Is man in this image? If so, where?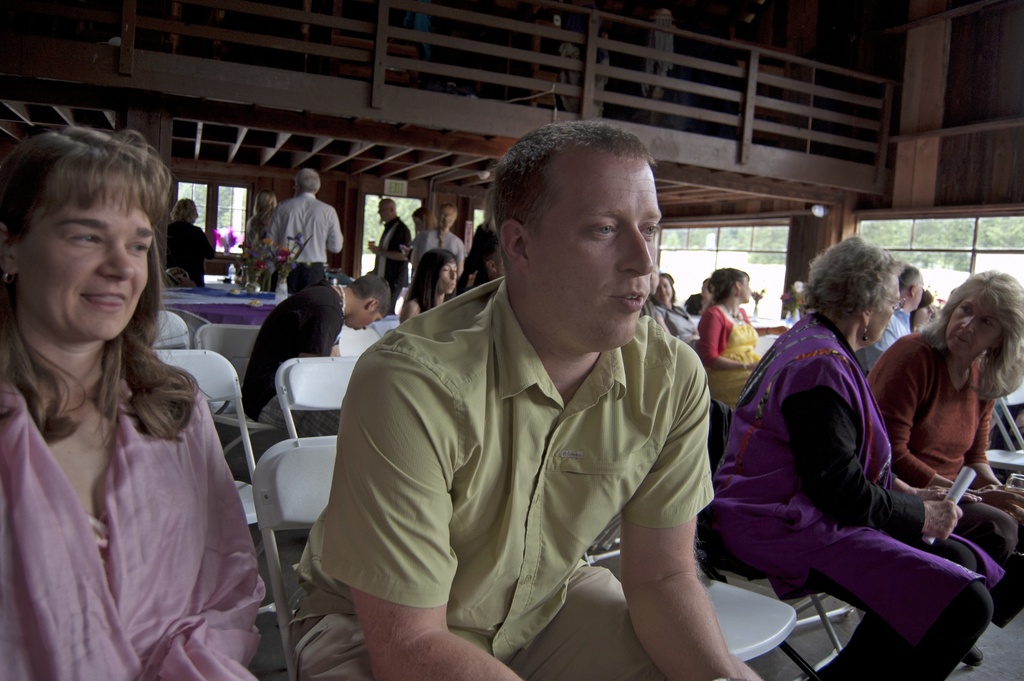
Yes, at 854, 261, 927, 379.
